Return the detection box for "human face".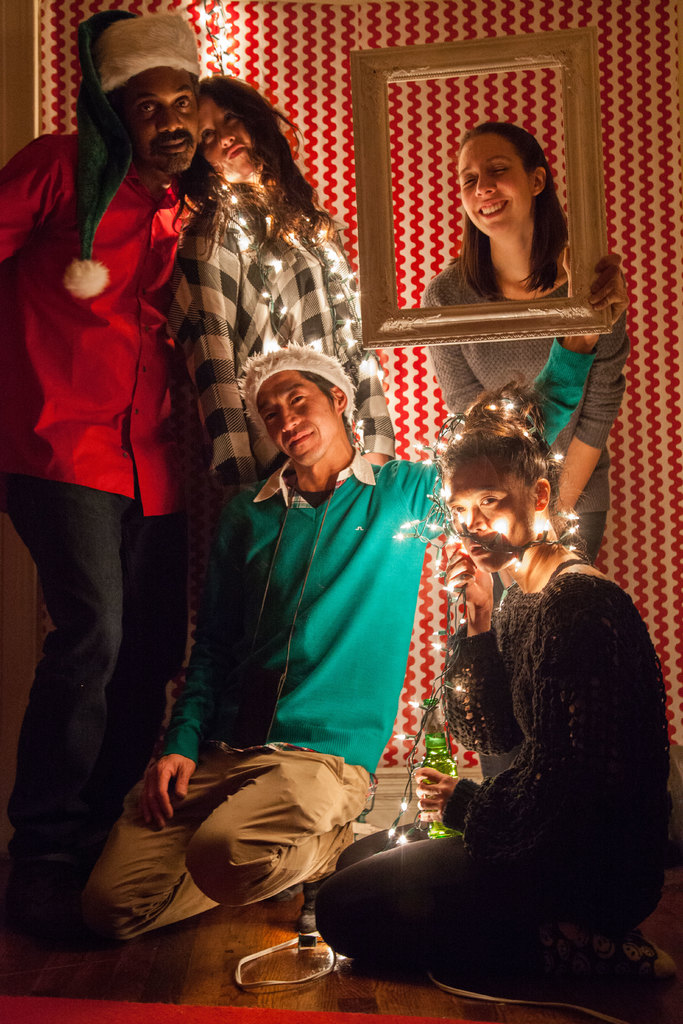
Rect(195, 99, 246, 179).
